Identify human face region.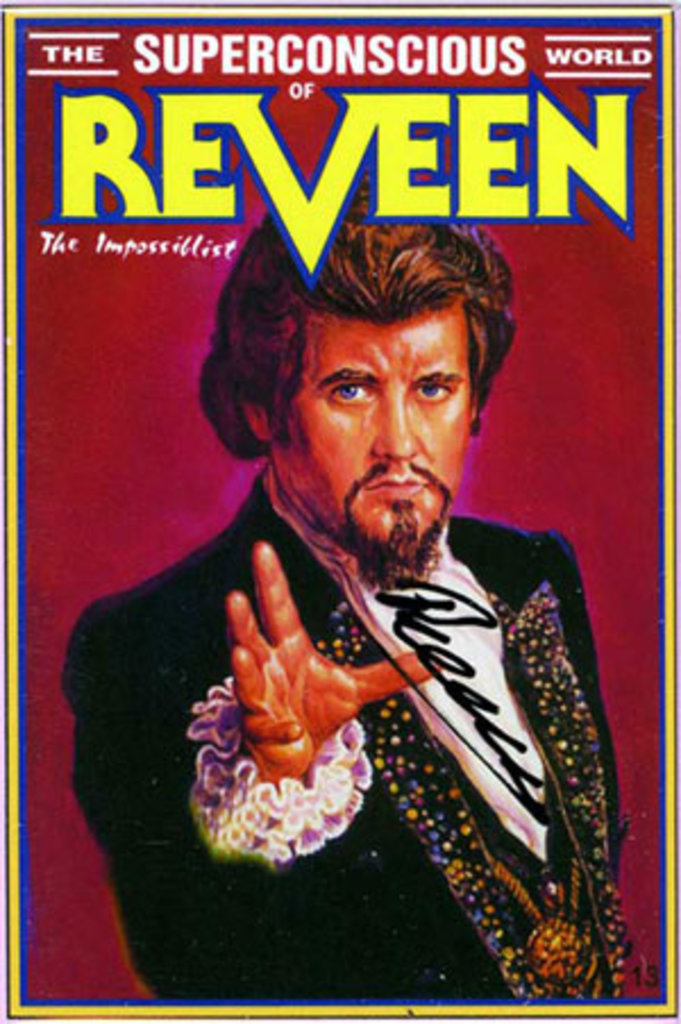
Region: x1=266 y1=295 x2=468 y2=549.
